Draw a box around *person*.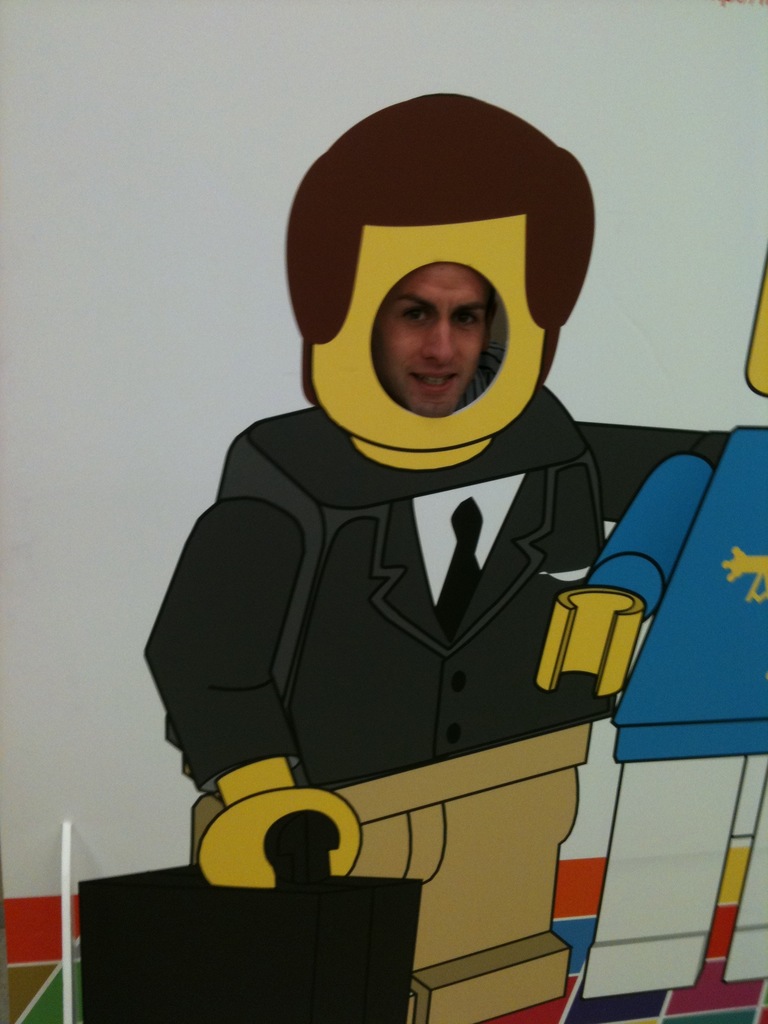
BBox(136, 223, 676, 891).
